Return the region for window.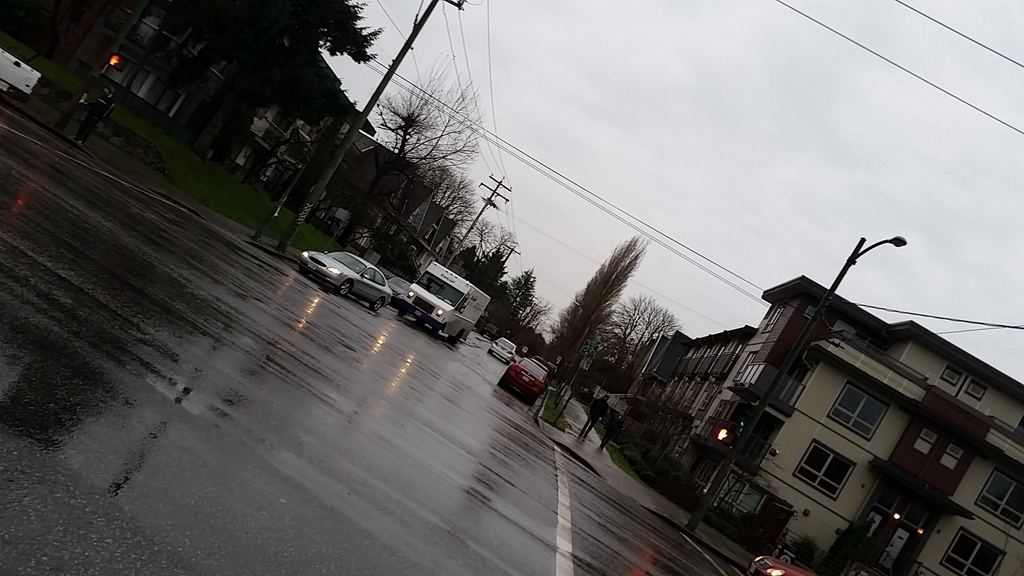
bbox(969, 380, 982, 402).
